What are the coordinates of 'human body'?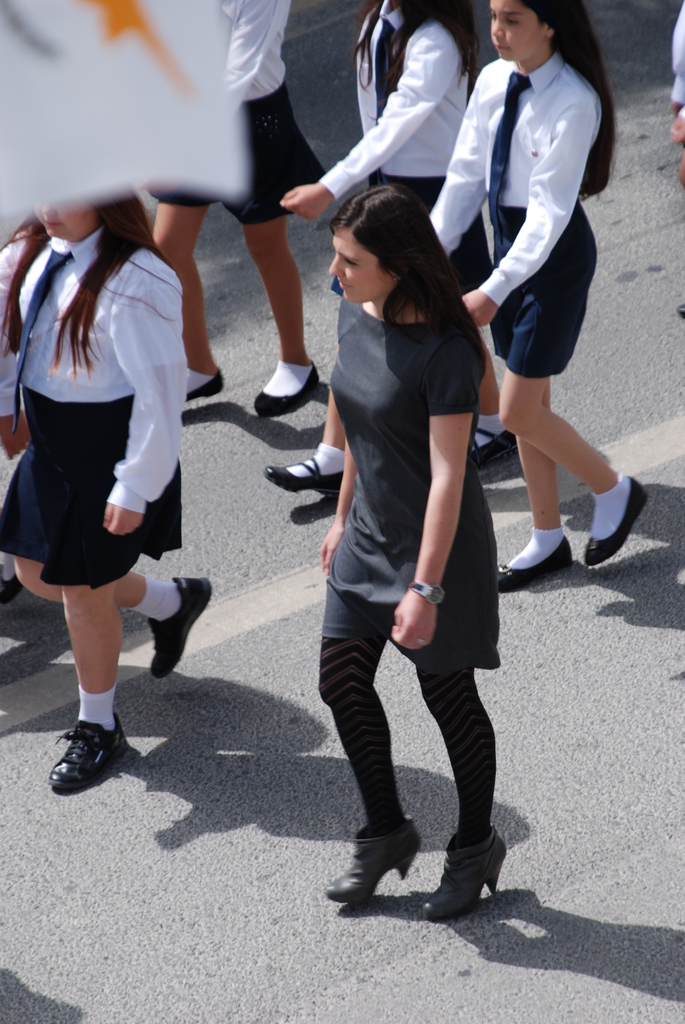
rect(17, 164, 209, 778).
